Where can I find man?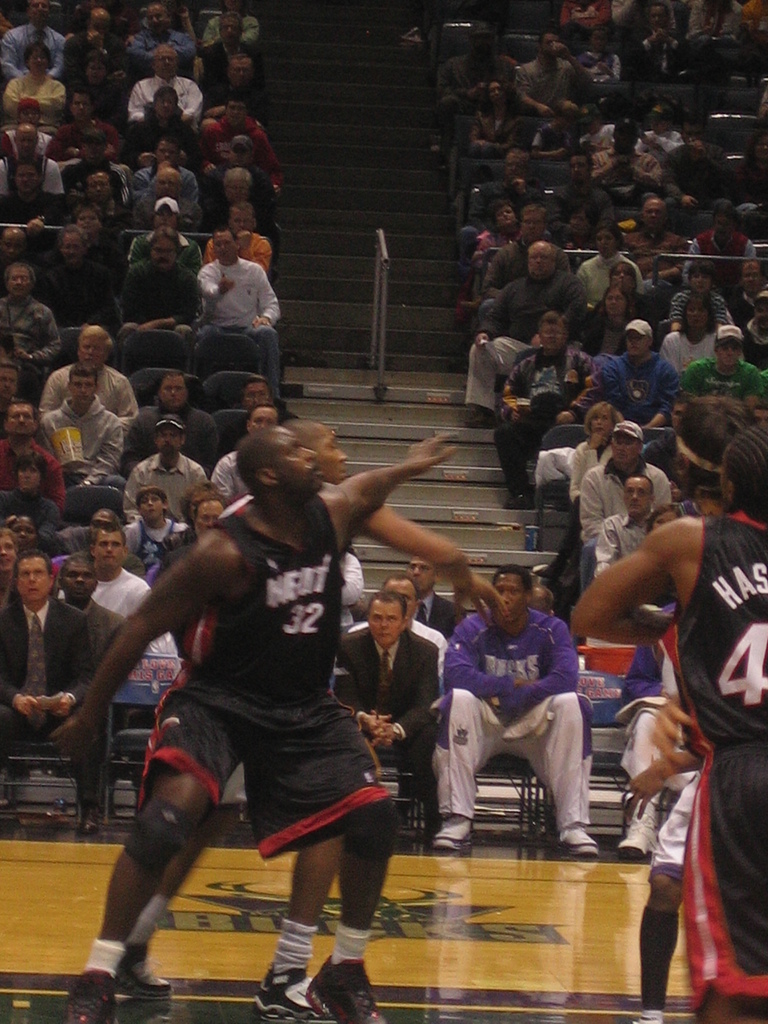
You can find it at box=[470, 202, 587, 304].
